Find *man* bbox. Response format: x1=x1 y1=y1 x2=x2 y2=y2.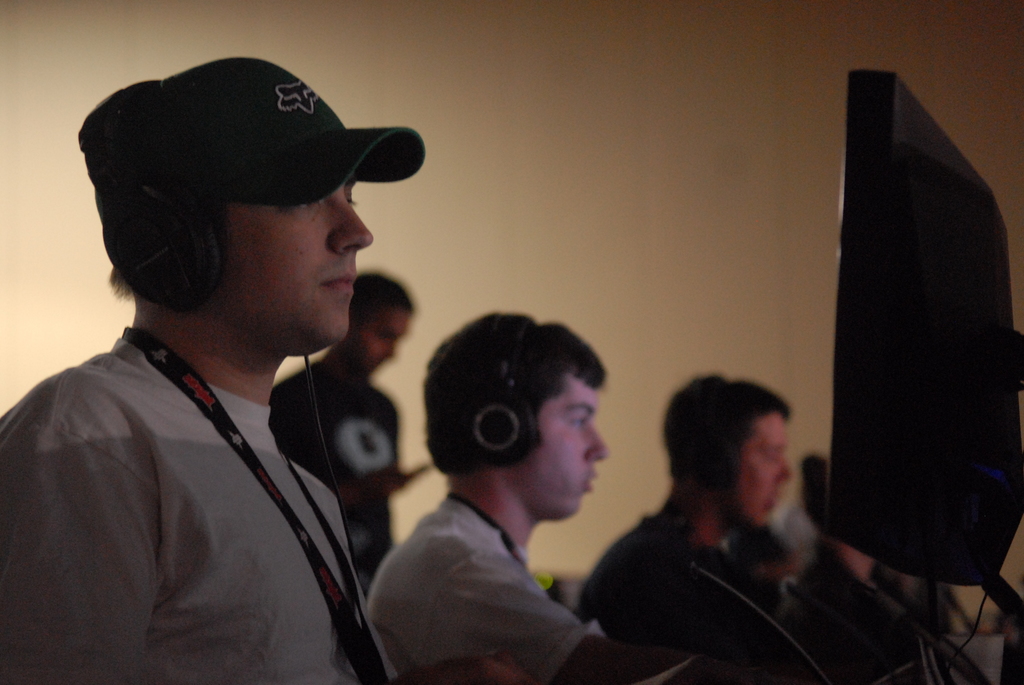
x1=267 y1=272 x2=432 y2=597.
